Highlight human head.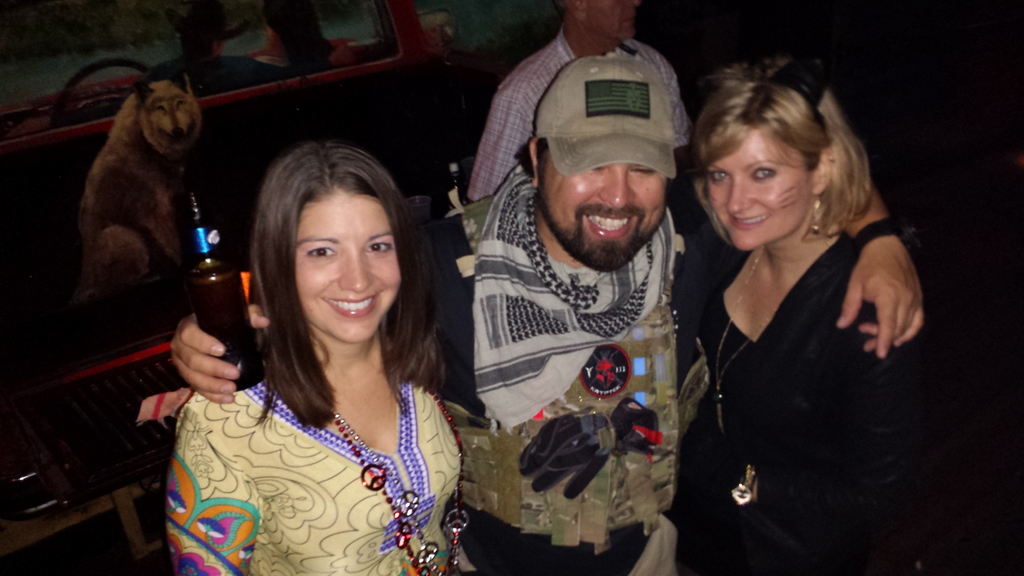
Highlighted region: BBox(529, 56, 666, 273).
